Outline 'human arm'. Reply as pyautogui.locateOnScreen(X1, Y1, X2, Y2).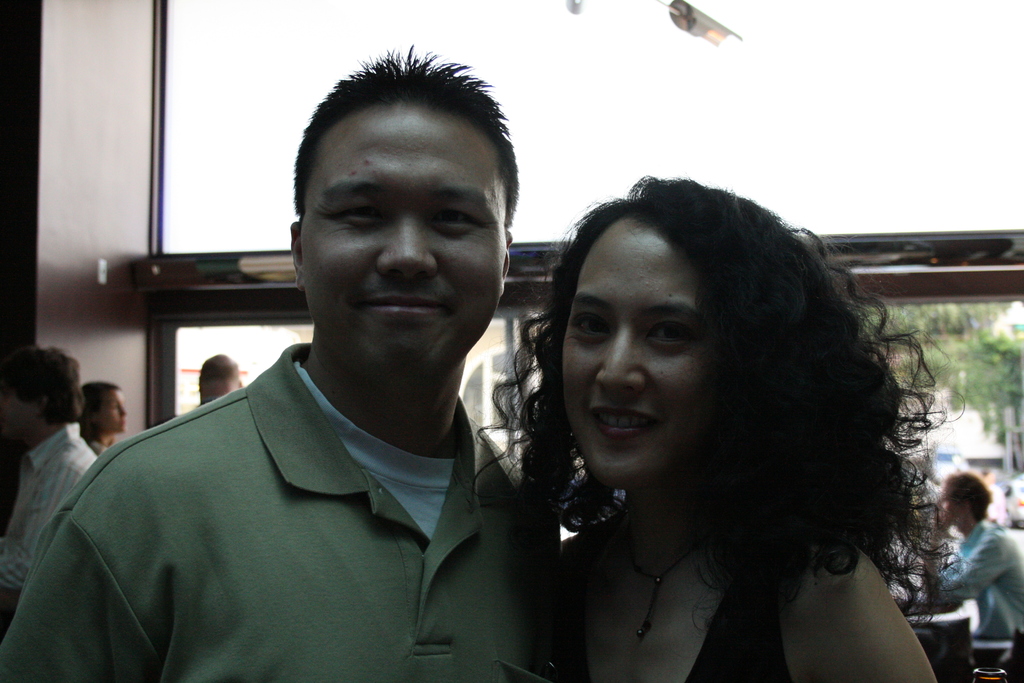
pyautogui.locateOnScreen(924, 519, 1002, 609).
